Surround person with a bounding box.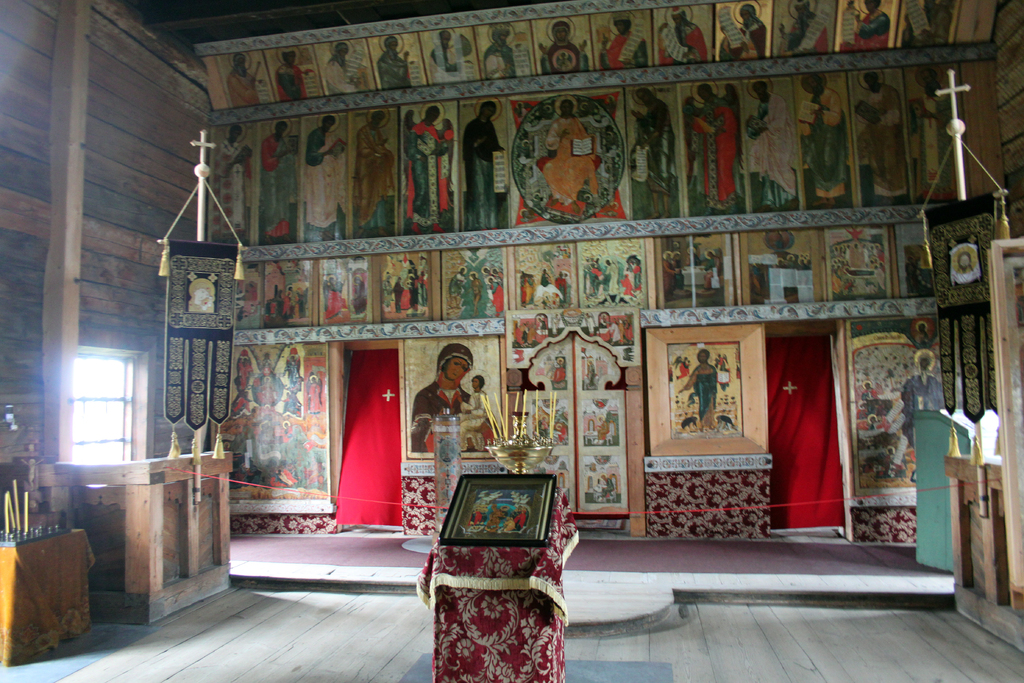
rect(350, 276, 366, 315).
